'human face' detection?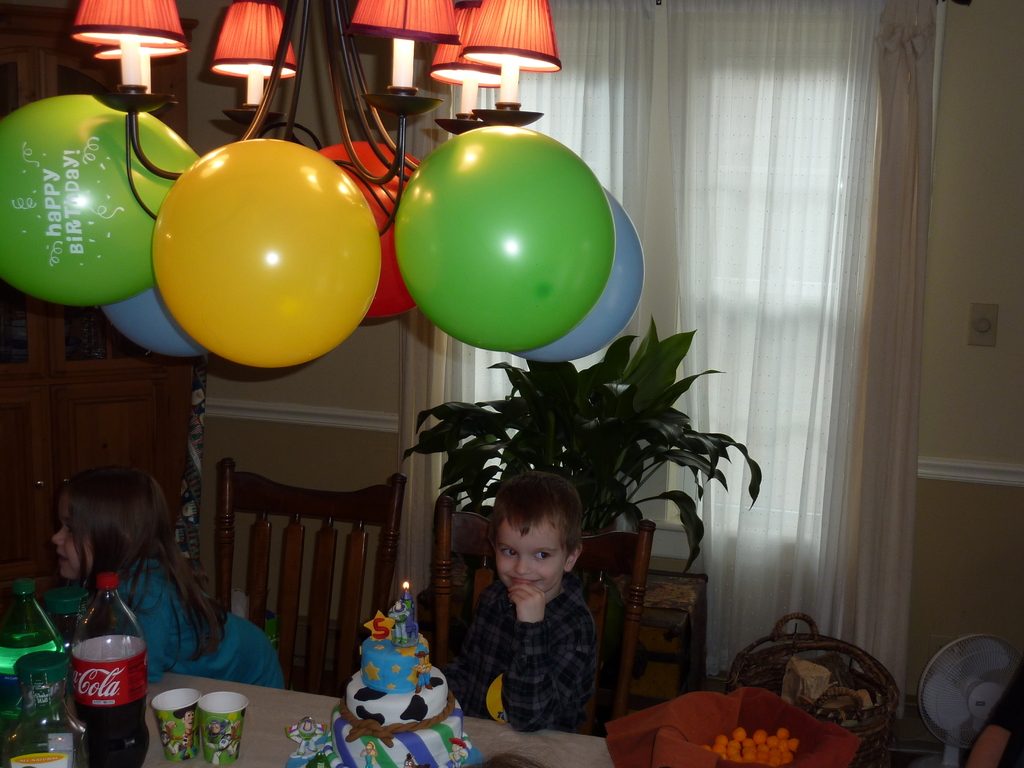
52,499,91,583
